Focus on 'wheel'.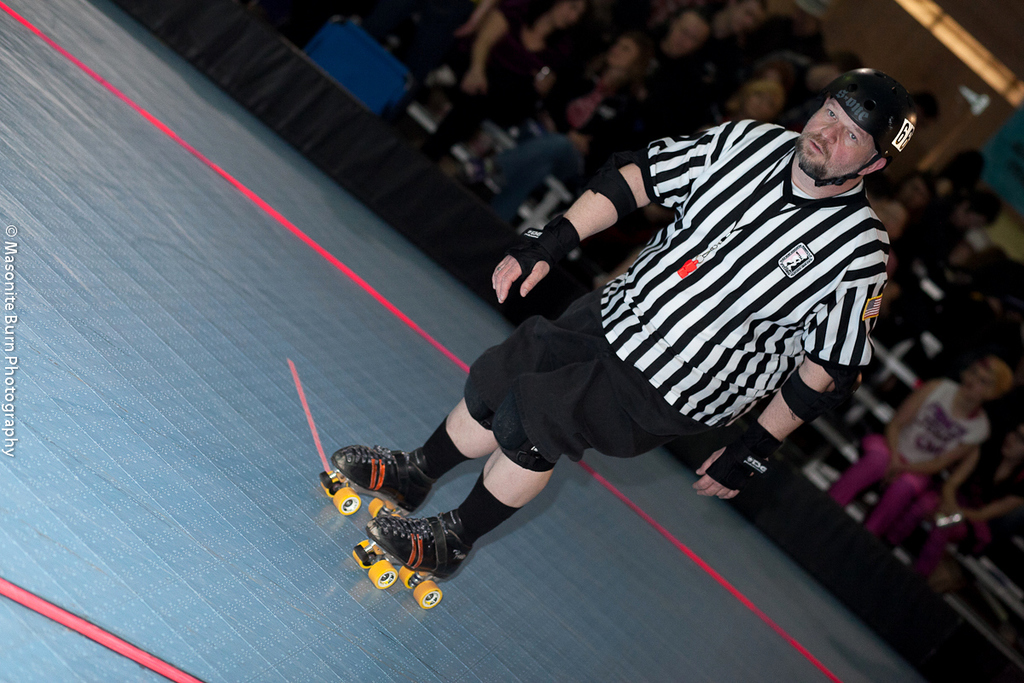
Focused at 326, 474, 352, 501.
